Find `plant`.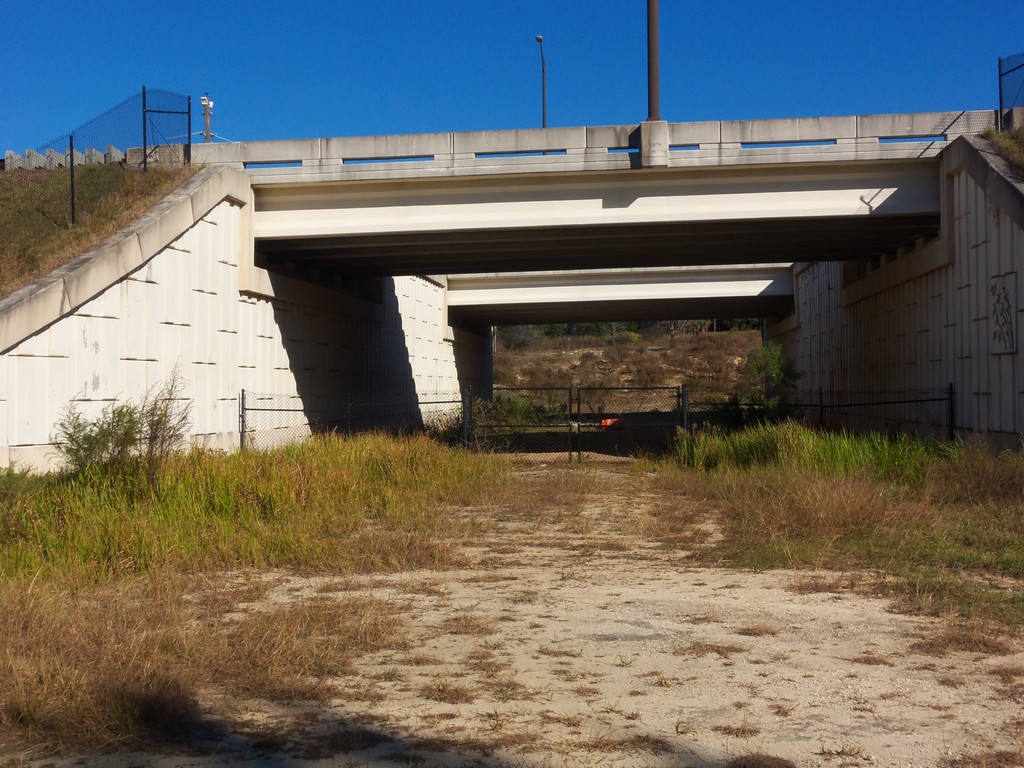
[583,735,654,755].
